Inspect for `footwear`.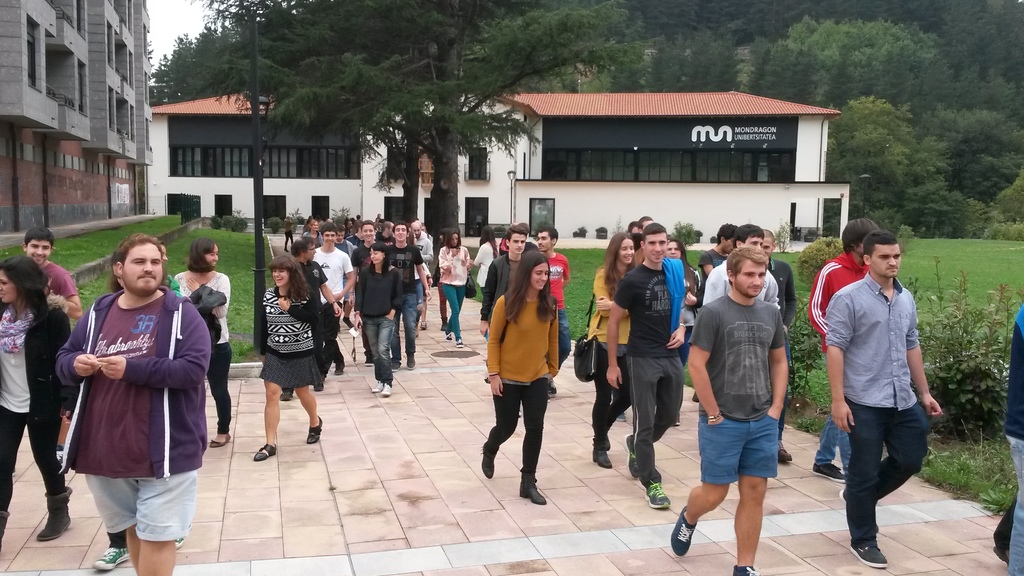
Inspection: l=840, t=490, r=847, b=504.
